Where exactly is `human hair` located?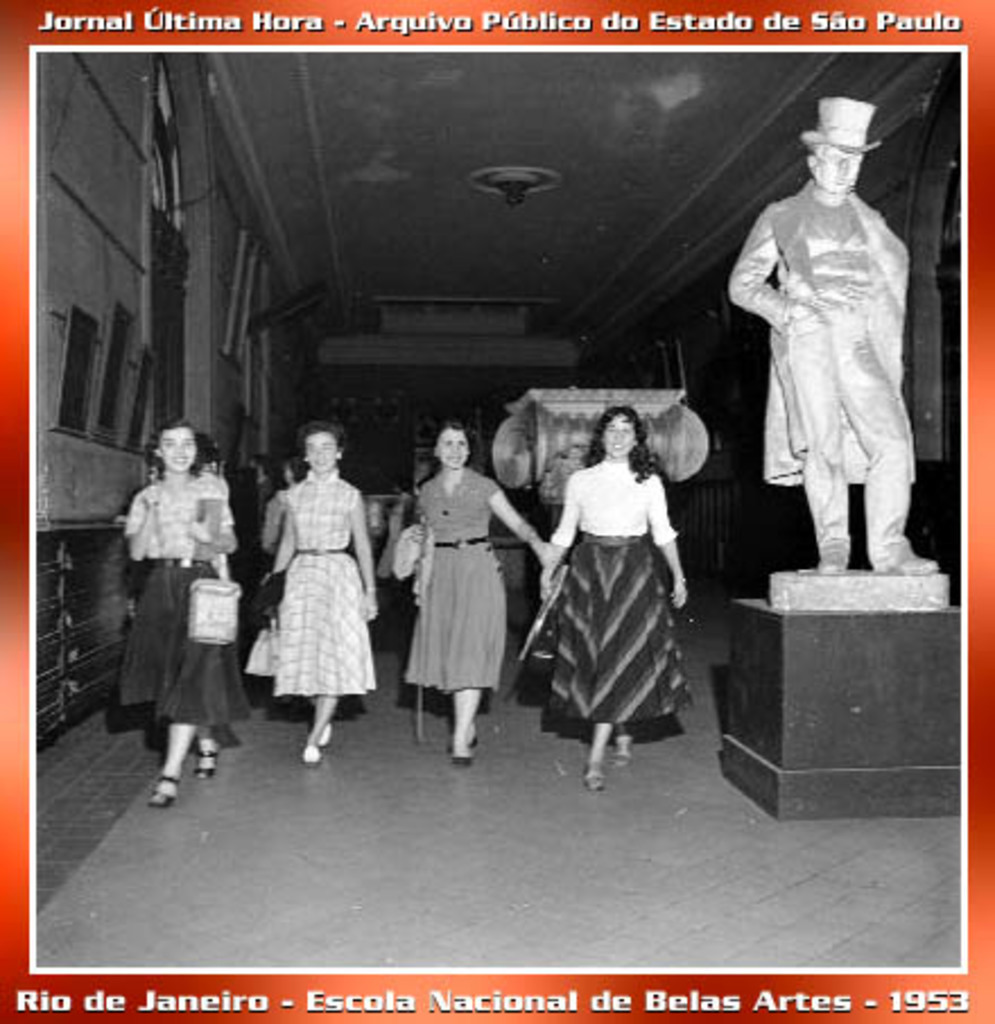
Its bounding box is x1=140, y1=418, x2=213, y2=477.
